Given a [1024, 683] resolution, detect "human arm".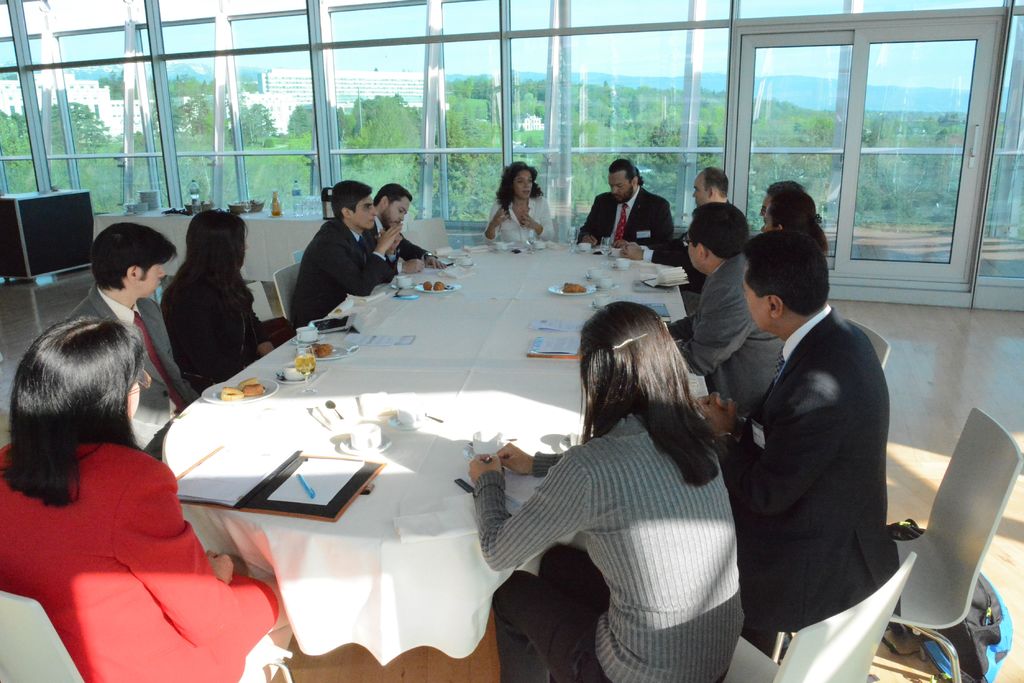
<bbox>621, 243, 692, 264</bbox>.
